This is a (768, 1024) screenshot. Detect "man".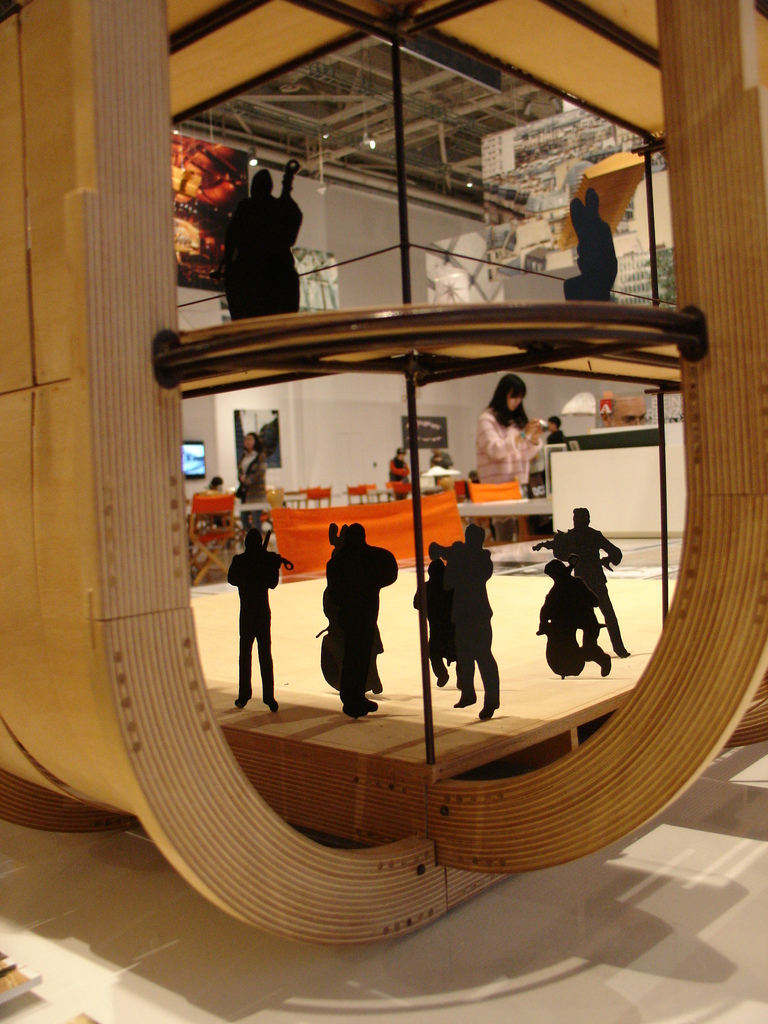
box(546, 417, 567, 445).
